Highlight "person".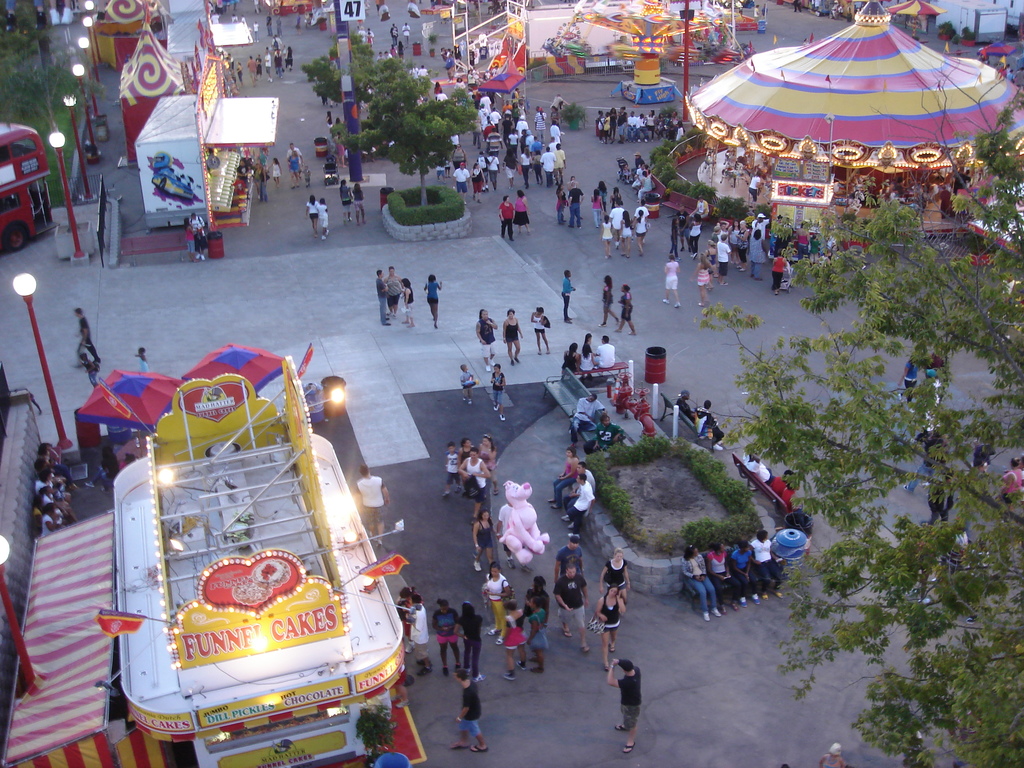
Highlighted region: crop(384, 269, 403, 326).
